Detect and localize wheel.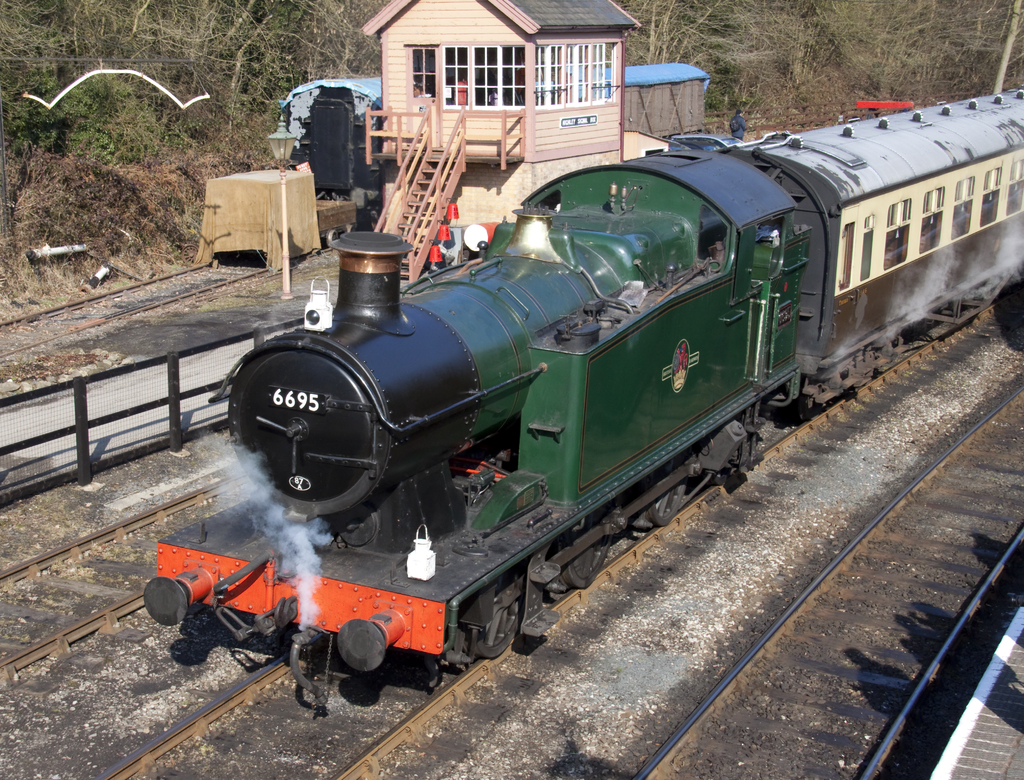
Localized at (627, 465, 691, 530).
